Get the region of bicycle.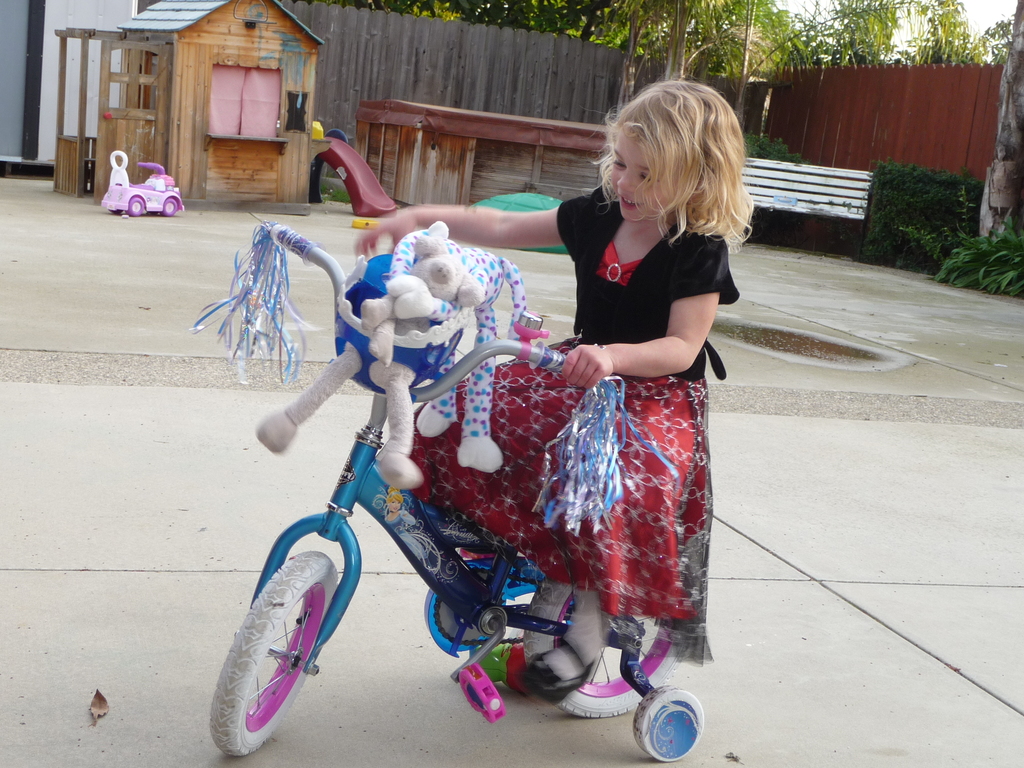
bbox(209, 225, 705, 763).
